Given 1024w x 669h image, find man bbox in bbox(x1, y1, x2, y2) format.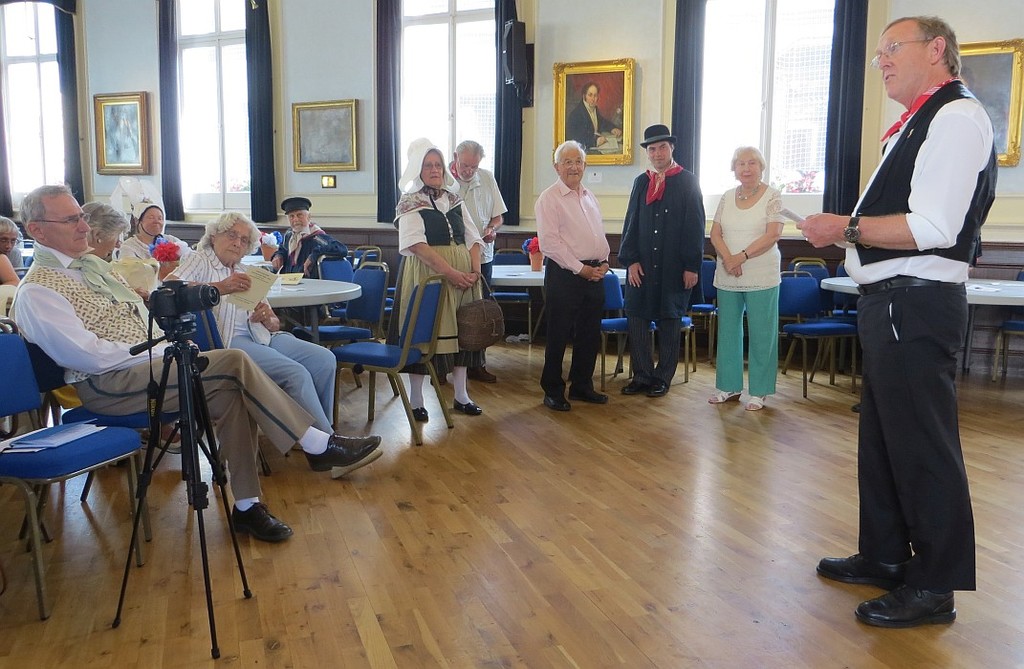
bbox(616, 123, 705, 399).
